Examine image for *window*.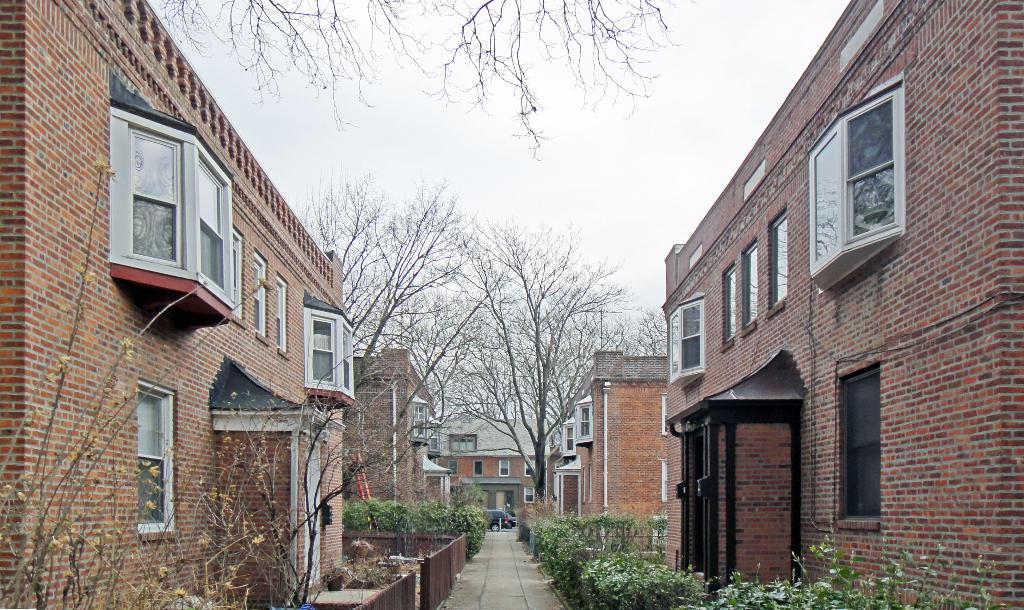
Examination result: rect(100, 112, 227, 299).
